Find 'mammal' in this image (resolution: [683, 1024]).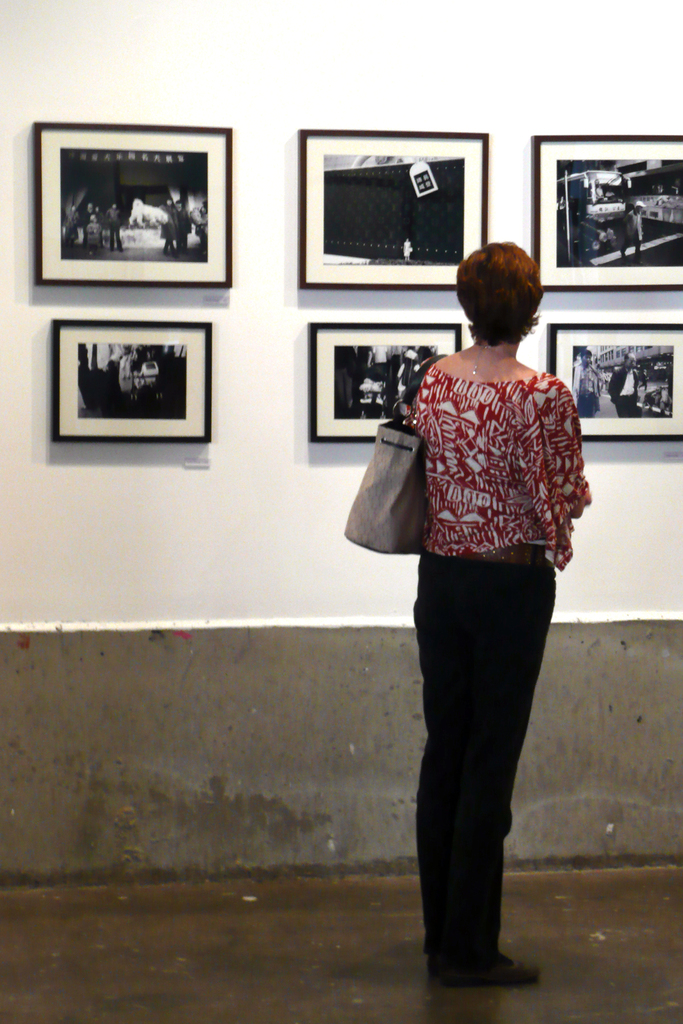
(400, 234, 409, 262).
